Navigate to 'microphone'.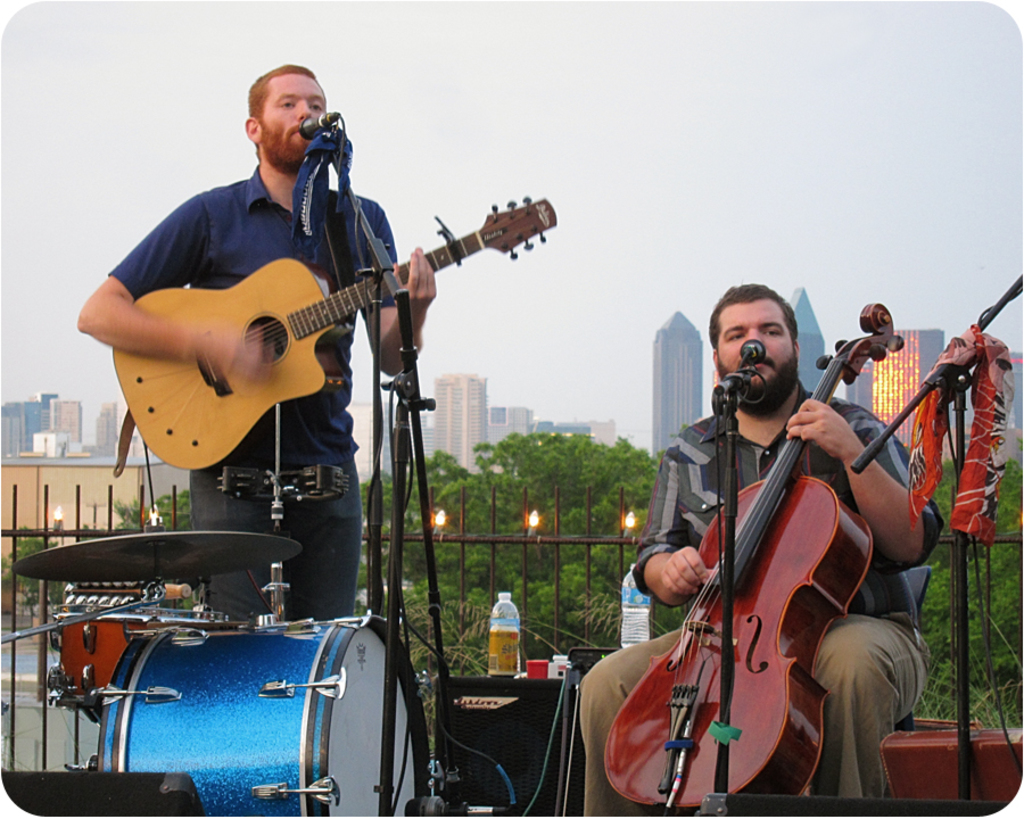
Navigation target: 741/341/767/372.
